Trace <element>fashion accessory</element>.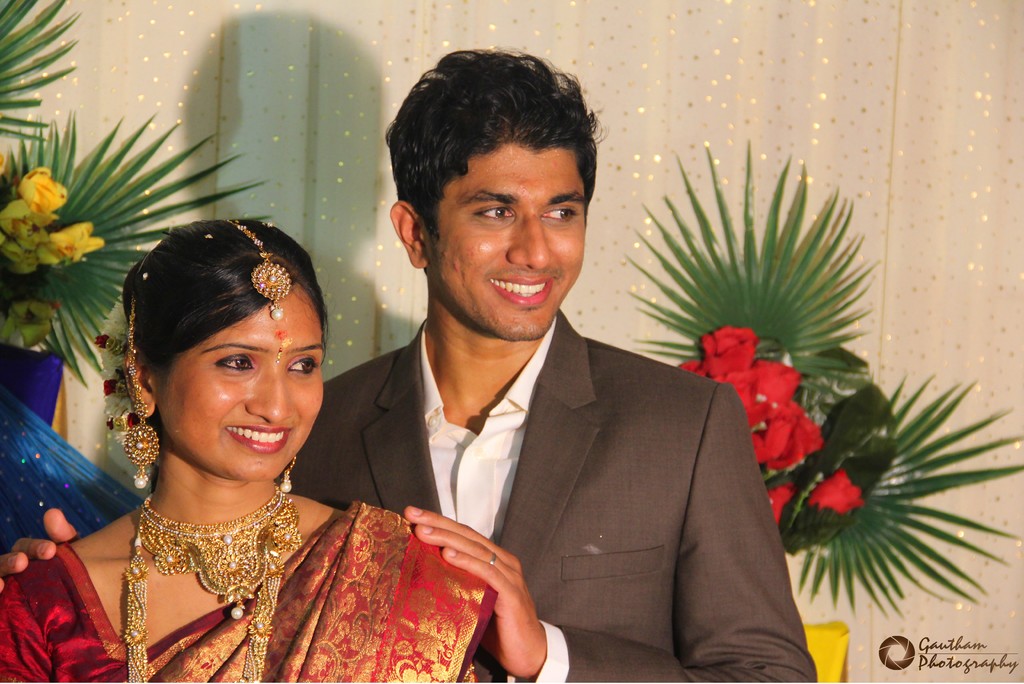
Traced to select_region(145, 487, 291, 621).
